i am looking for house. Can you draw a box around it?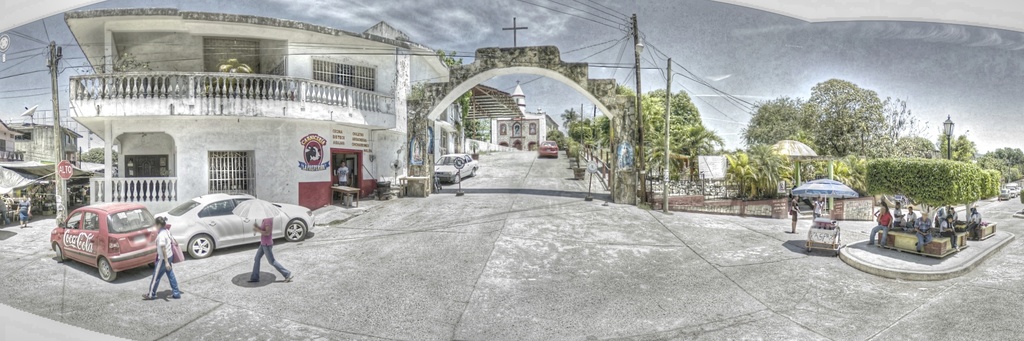
Sure, the bounding box is l=464, t=82, r=556, b=154.
